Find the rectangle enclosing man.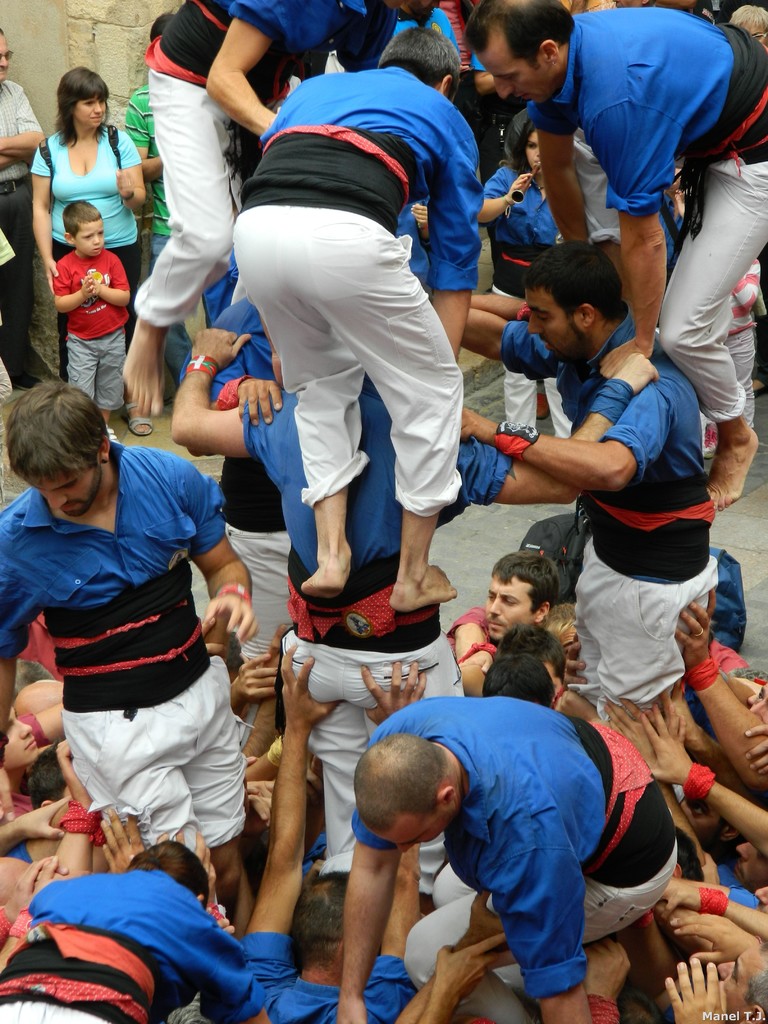
crop(0, 378, 254, 936).
